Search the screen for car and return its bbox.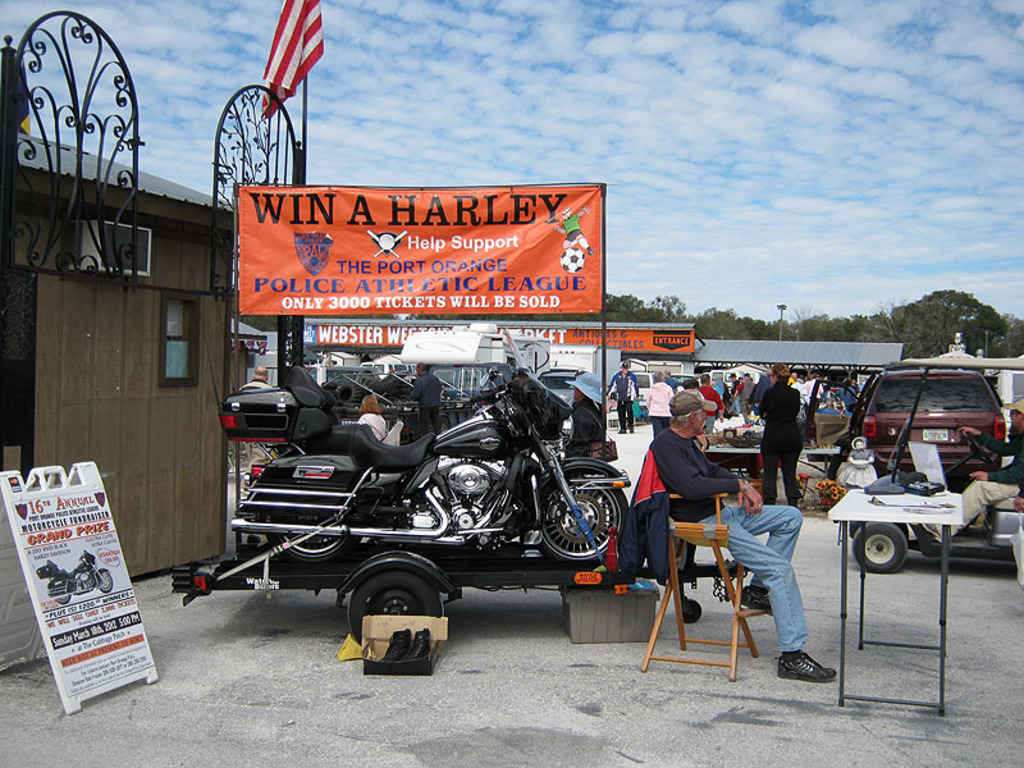
Found: <region>538, 365, 588, 407</region>.
